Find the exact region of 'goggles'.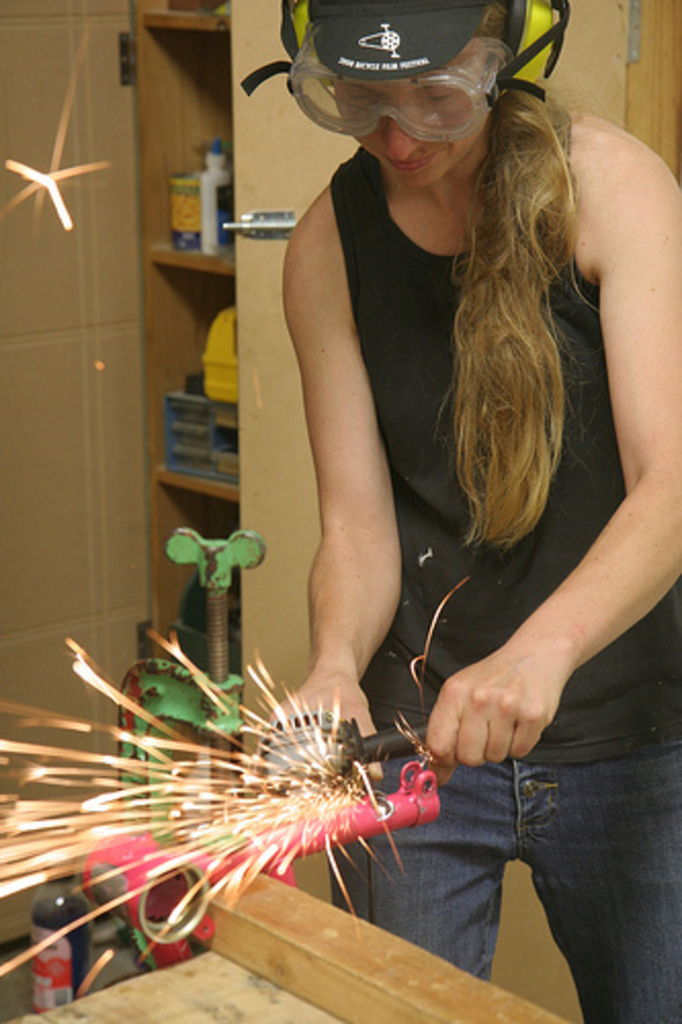
Exact region: bbox=(283, 25, 535, 135).
